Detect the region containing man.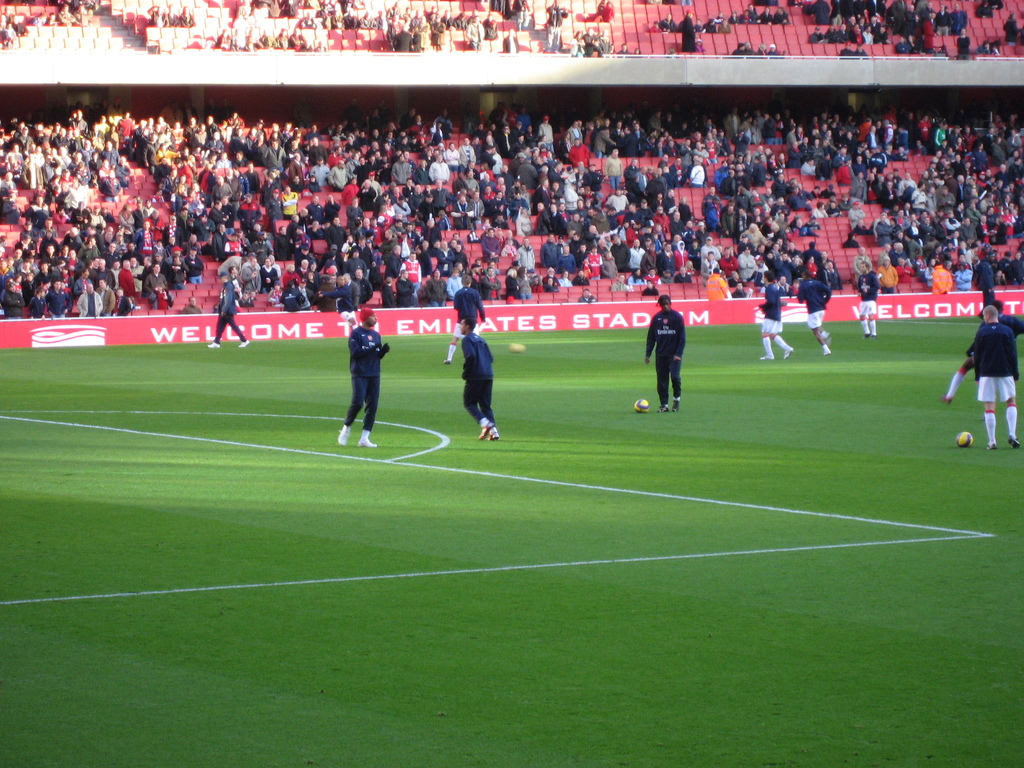
{"left": 856, "top": 44, "right": 867, "bottom": 58}.
